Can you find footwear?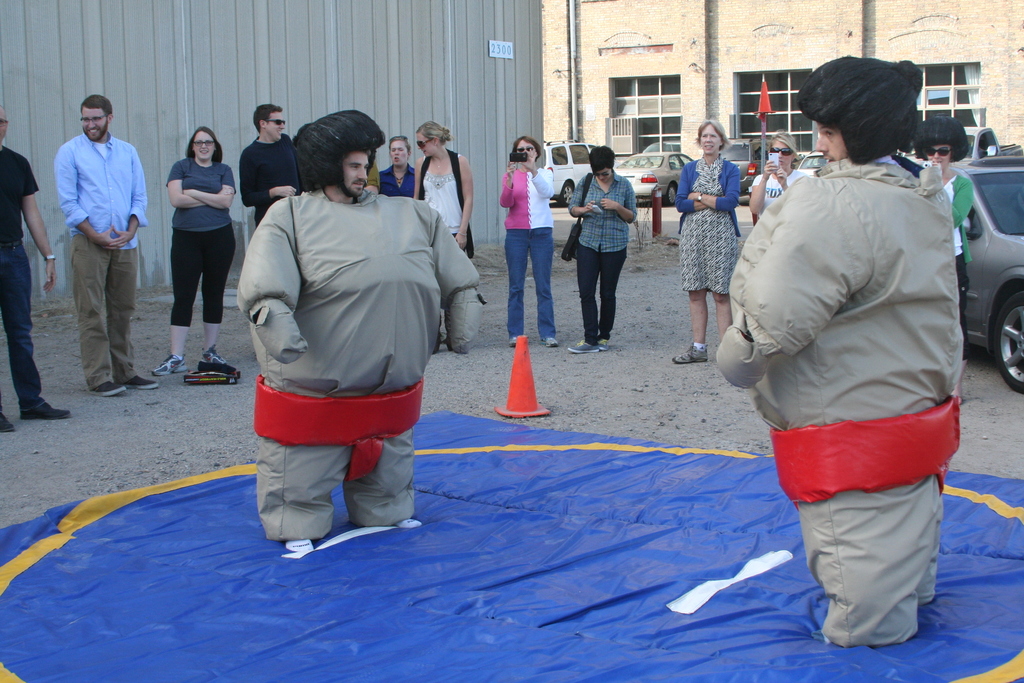
Yes, bounding box: detection(90, 379, 122, 398).
